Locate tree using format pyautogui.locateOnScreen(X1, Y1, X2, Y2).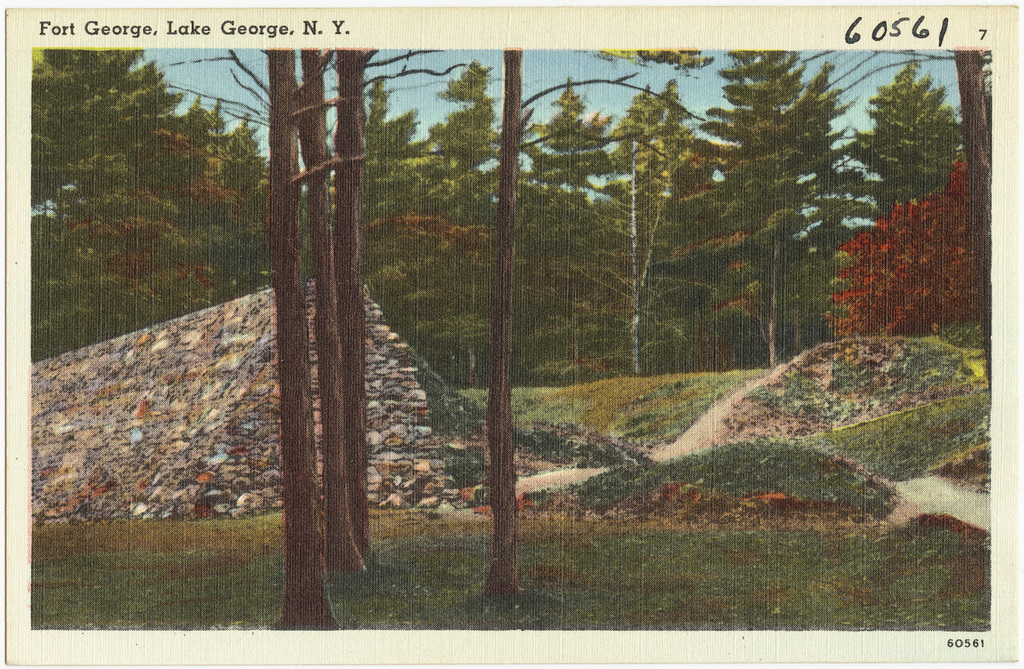
pyautogui.locateOnScreen(860, 63, 964, 205).
